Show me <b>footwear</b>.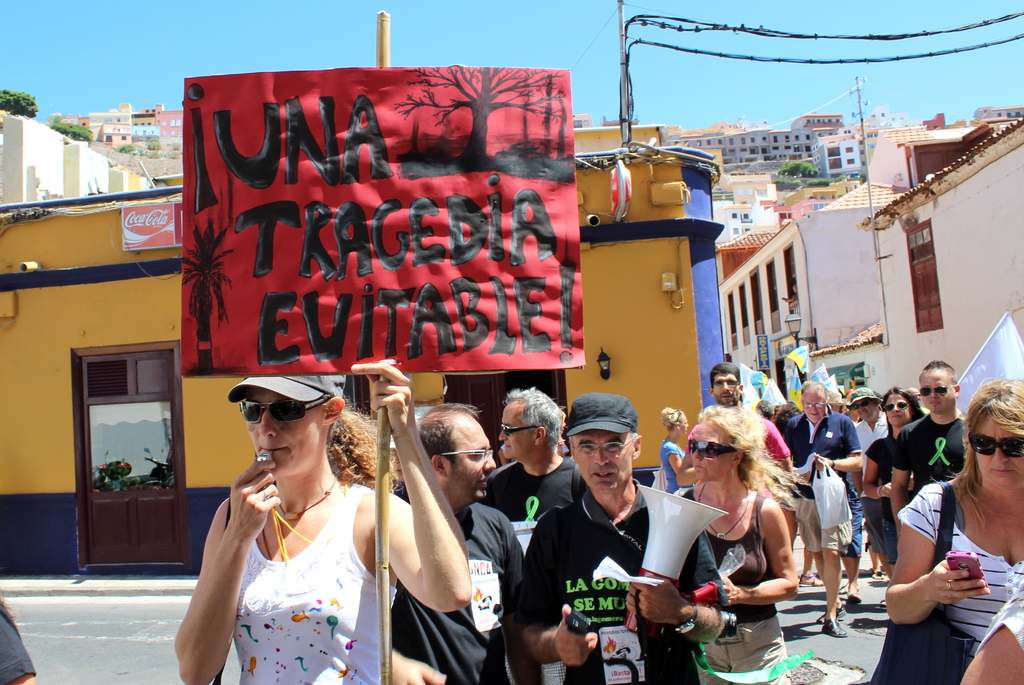
<b>footwear</b> is here: bbox(819, 618, 845, 641).
